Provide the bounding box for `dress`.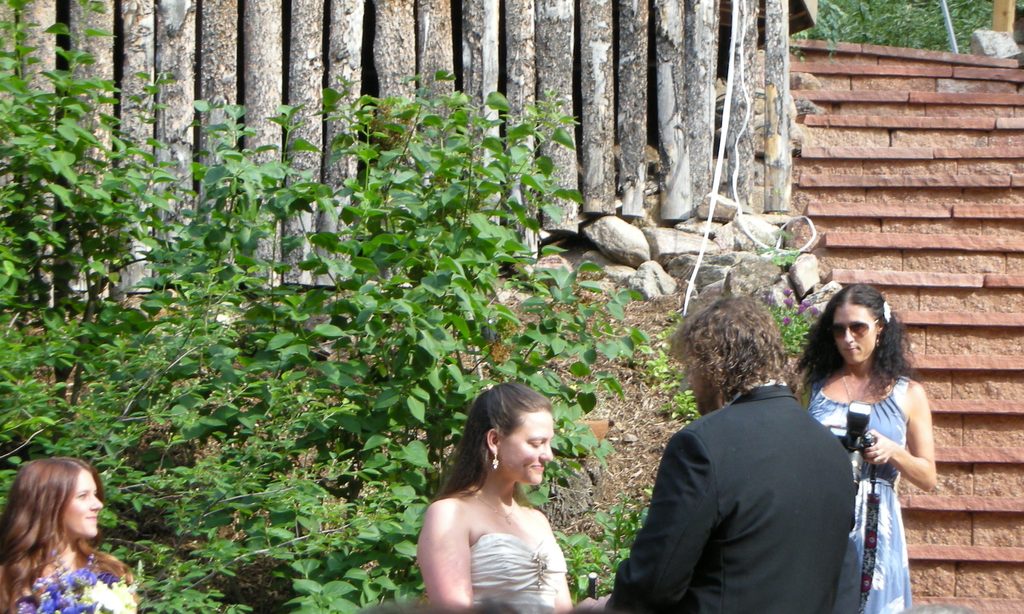
<box>808,377,908,613</box>.
